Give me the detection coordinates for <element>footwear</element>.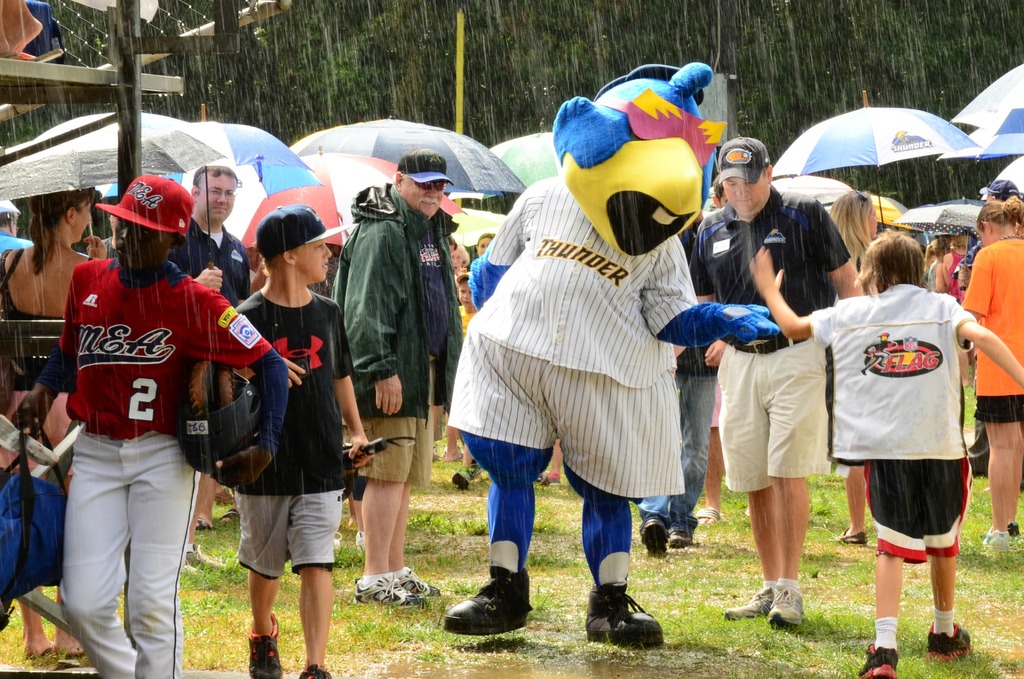
Rect(1007, 519, 1021, 535).
